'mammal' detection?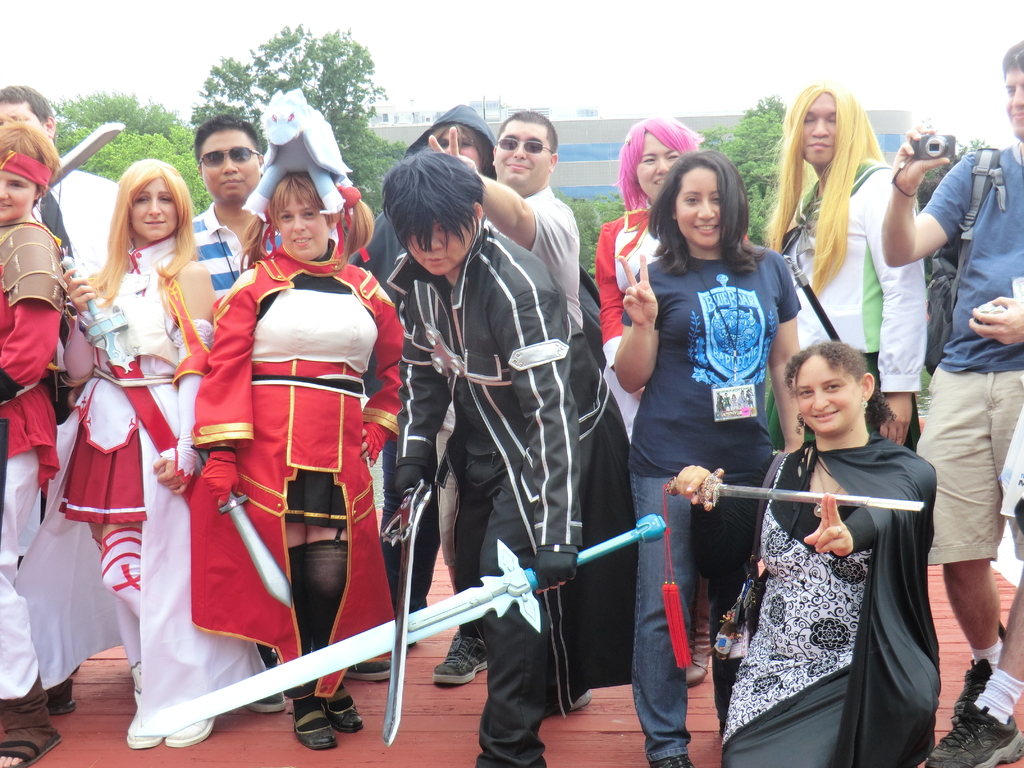
(354,102,497,680)
